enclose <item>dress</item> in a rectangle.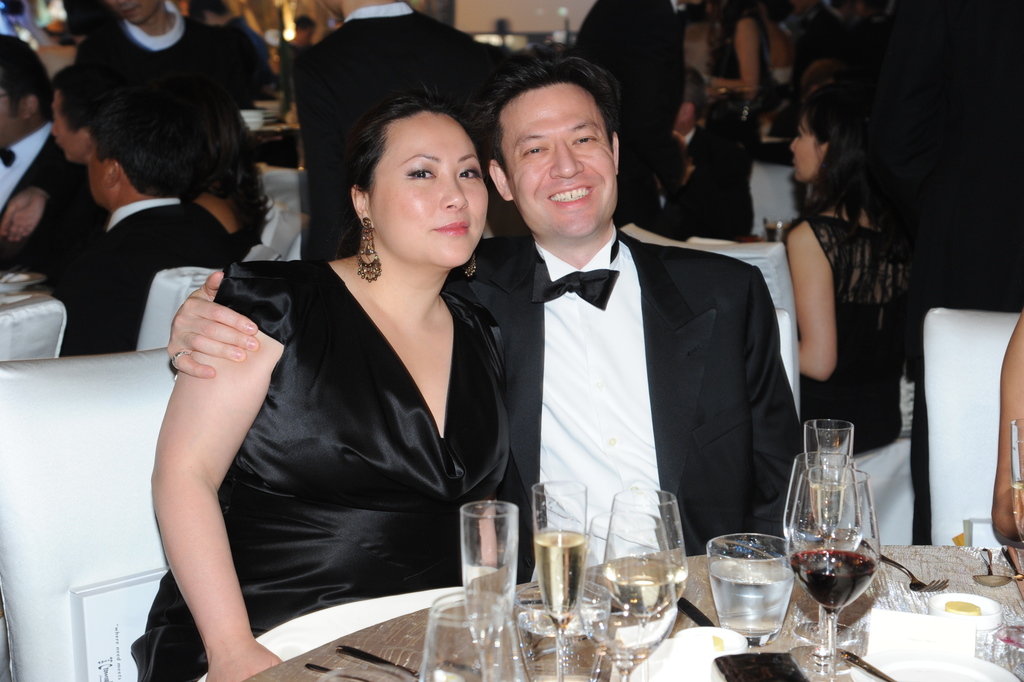
l=792, t=213, r=911, b=462.
